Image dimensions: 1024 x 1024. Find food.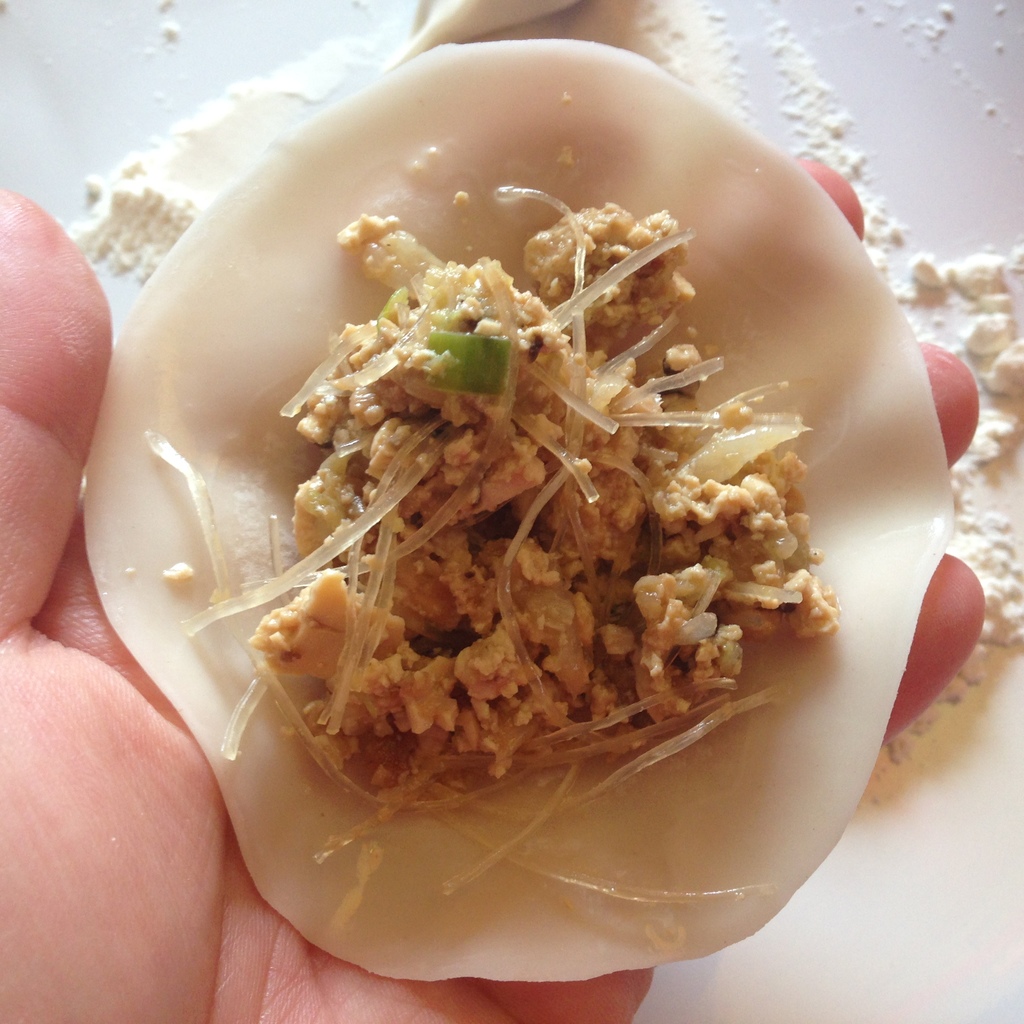
[237,868,816,986].
